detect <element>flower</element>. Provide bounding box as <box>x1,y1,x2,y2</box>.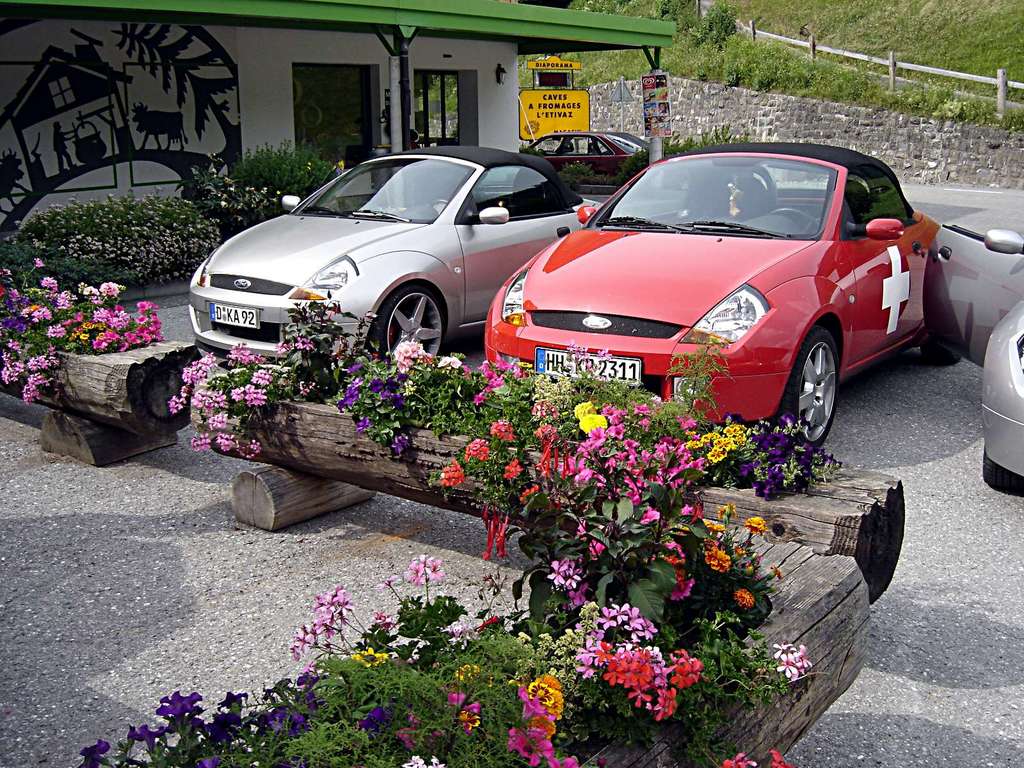
<box>492,426,515,451</box>.
